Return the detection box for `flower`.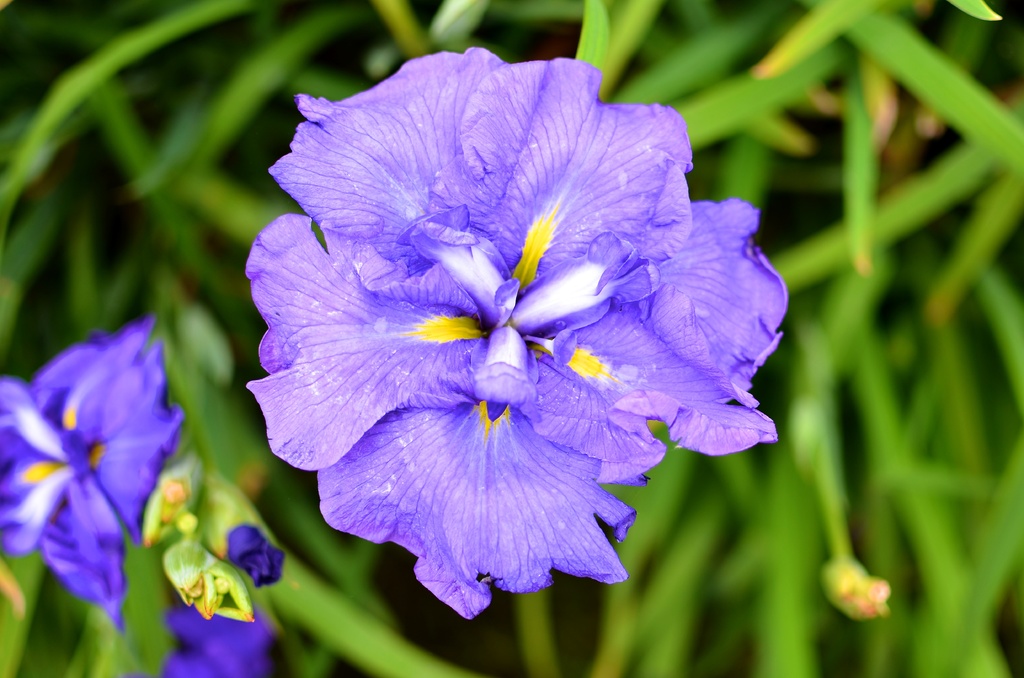
156, 595, 278, 677.
